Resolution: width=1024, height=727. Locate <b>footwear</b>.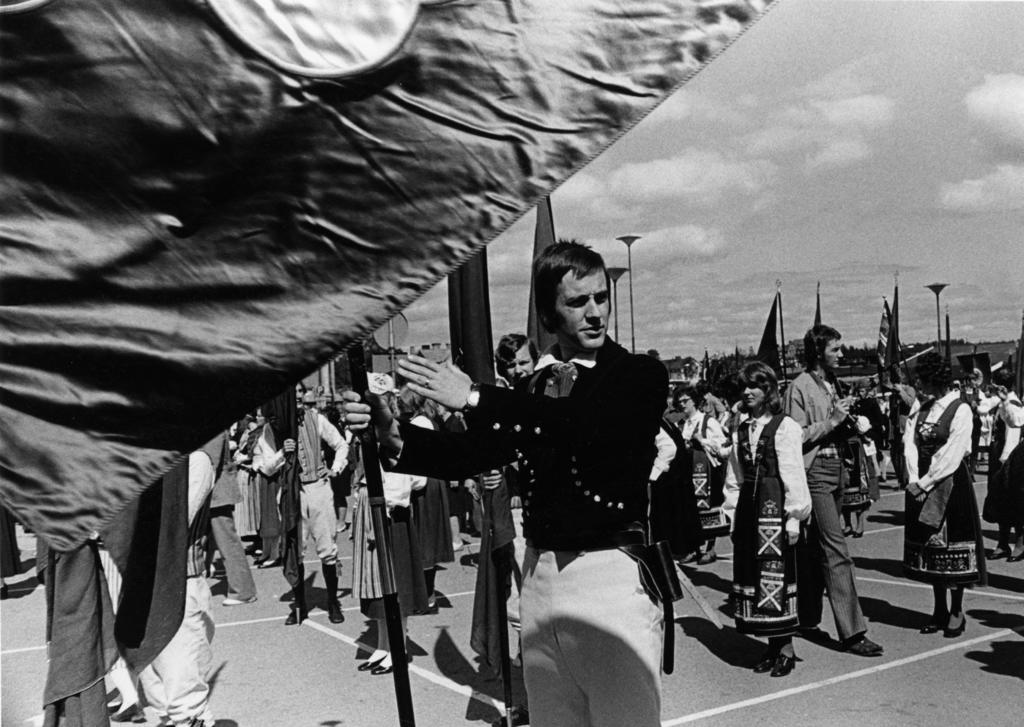
412/600/442/616.
